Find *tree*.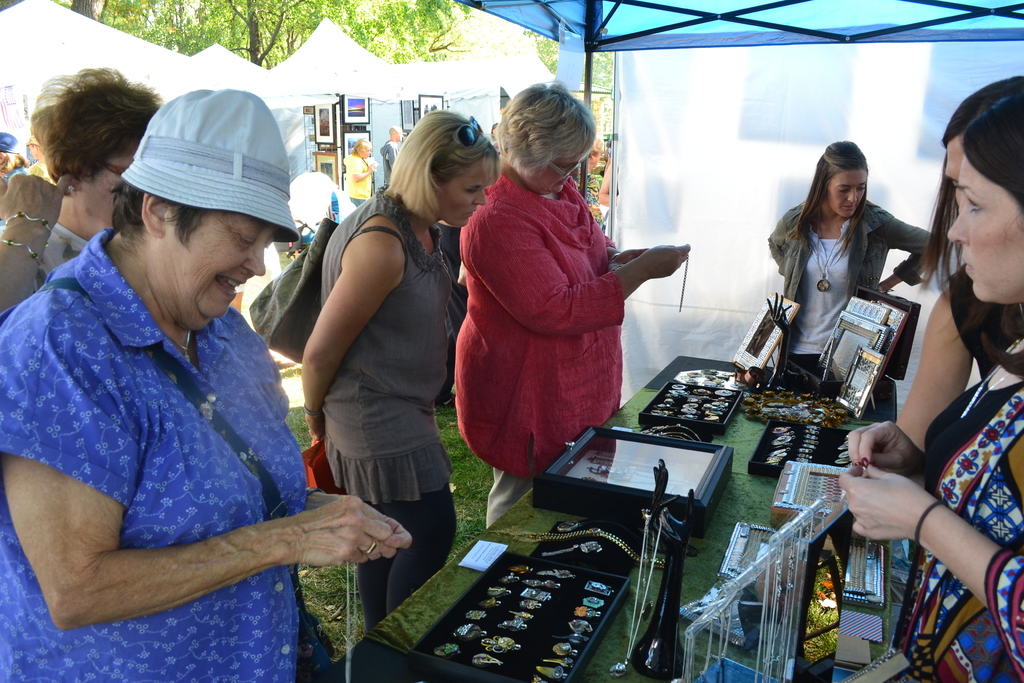
0/0/70/10.
